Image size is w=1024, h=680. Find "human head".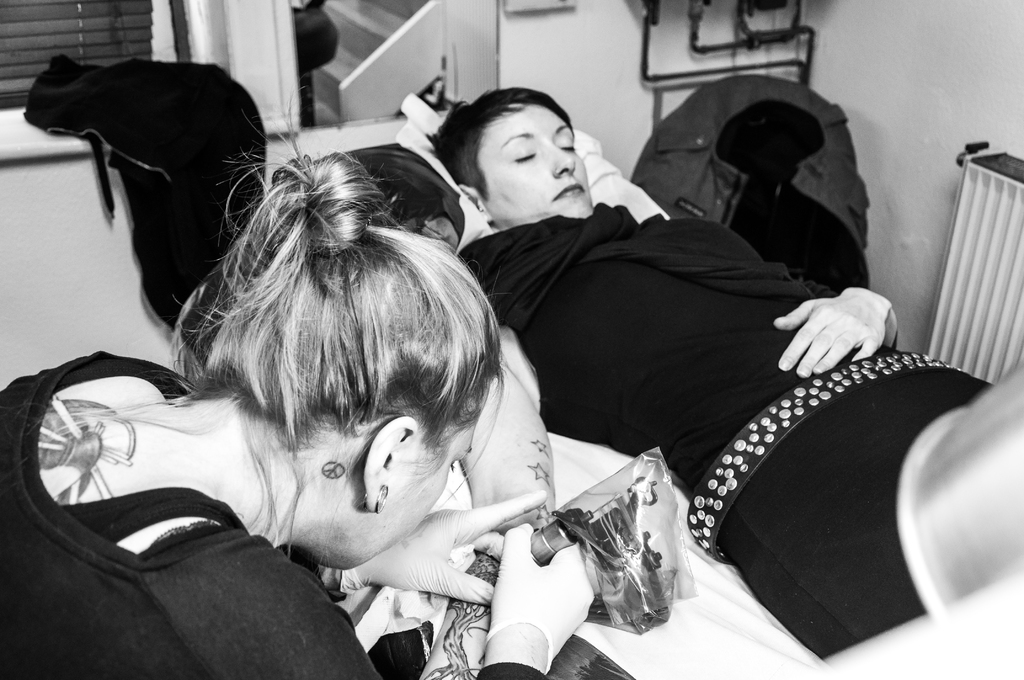
pyautogui.locateOnScreen(218, 232, 505, 569).
